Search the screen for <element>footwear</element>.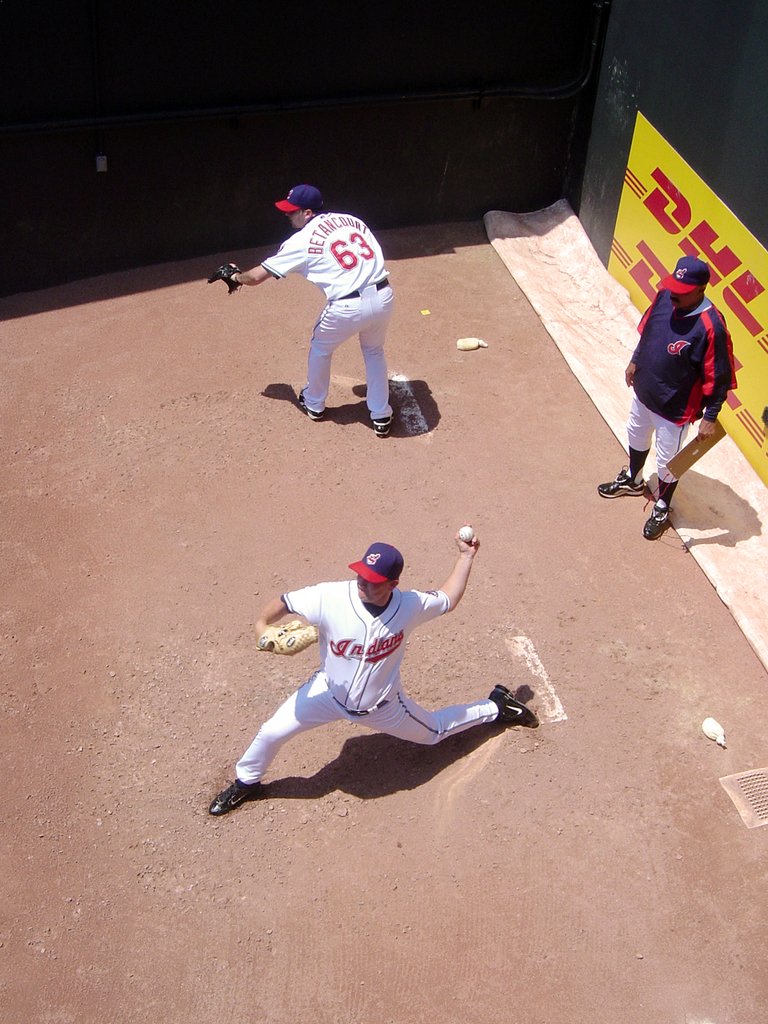
Found at bbox=(372, 412, 393, 440).
